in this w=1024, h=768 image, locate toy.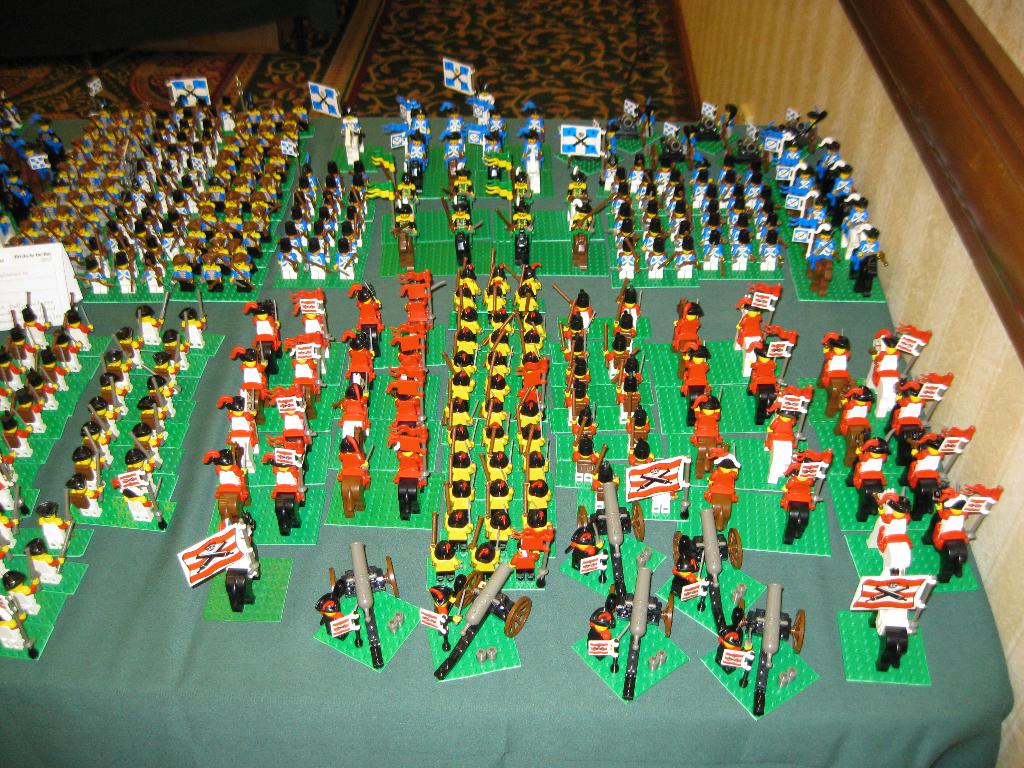
Bounding box: x1=490, y1=161, x2=508, y2=180.
